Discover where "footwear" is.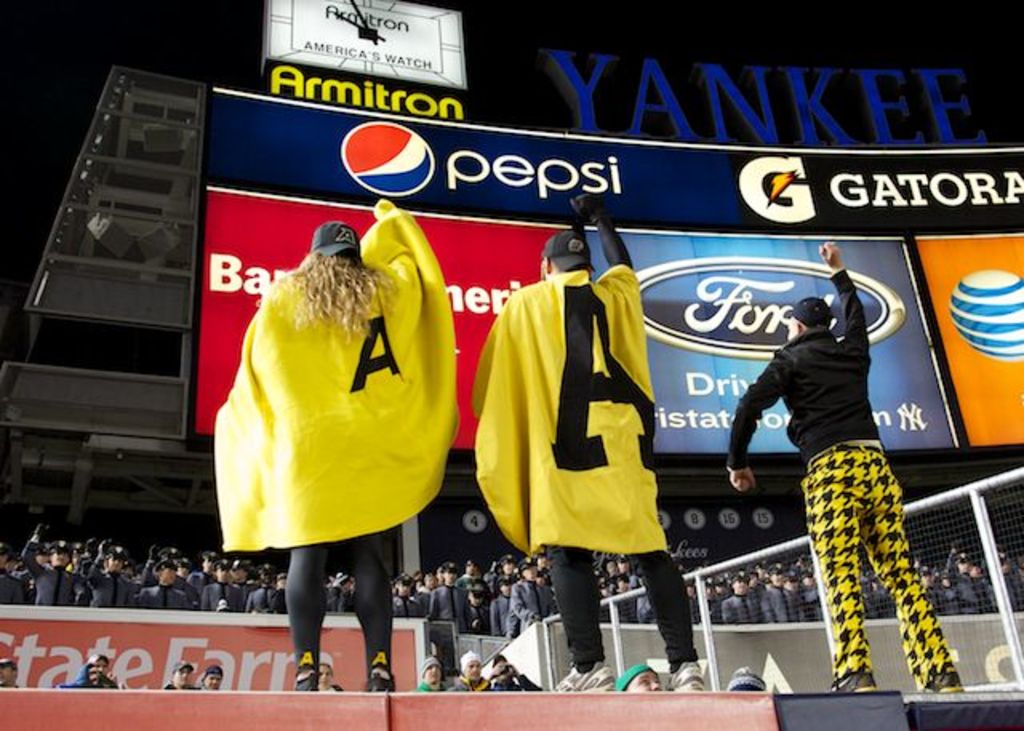
Discovered at 365,665,400,691.
